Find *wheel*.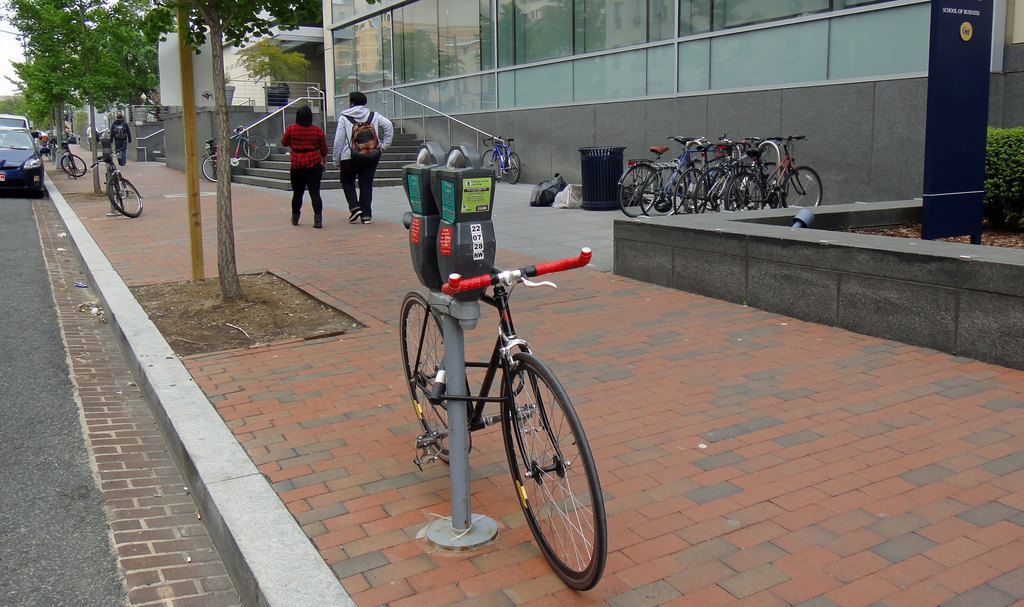
box(620, 161, 661, 222).
